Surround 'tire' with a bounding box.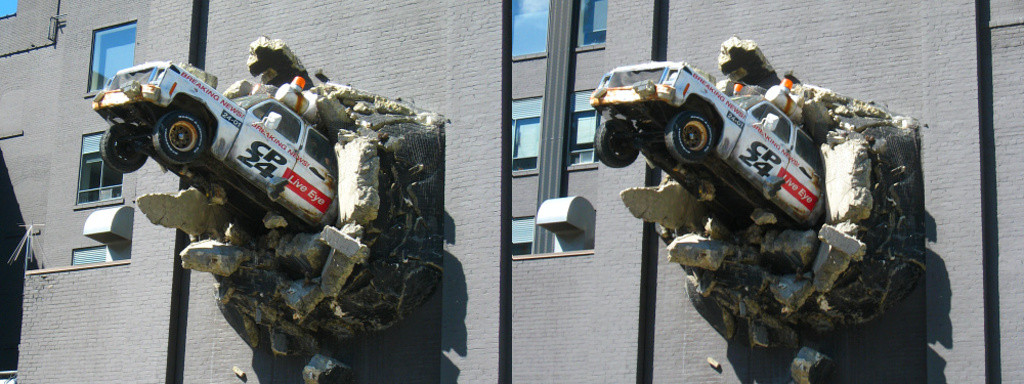
select_region(595, 119, 638, 166).
